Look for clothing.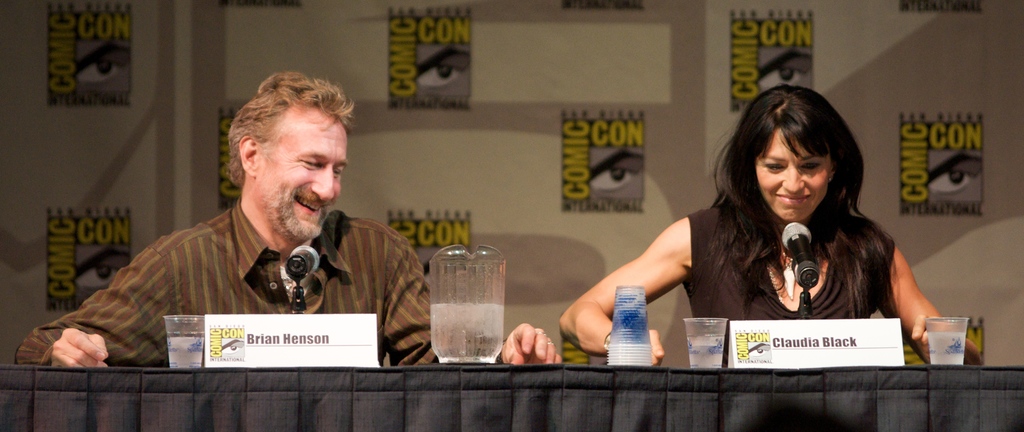
Found: 63, 167, 449, 361.
